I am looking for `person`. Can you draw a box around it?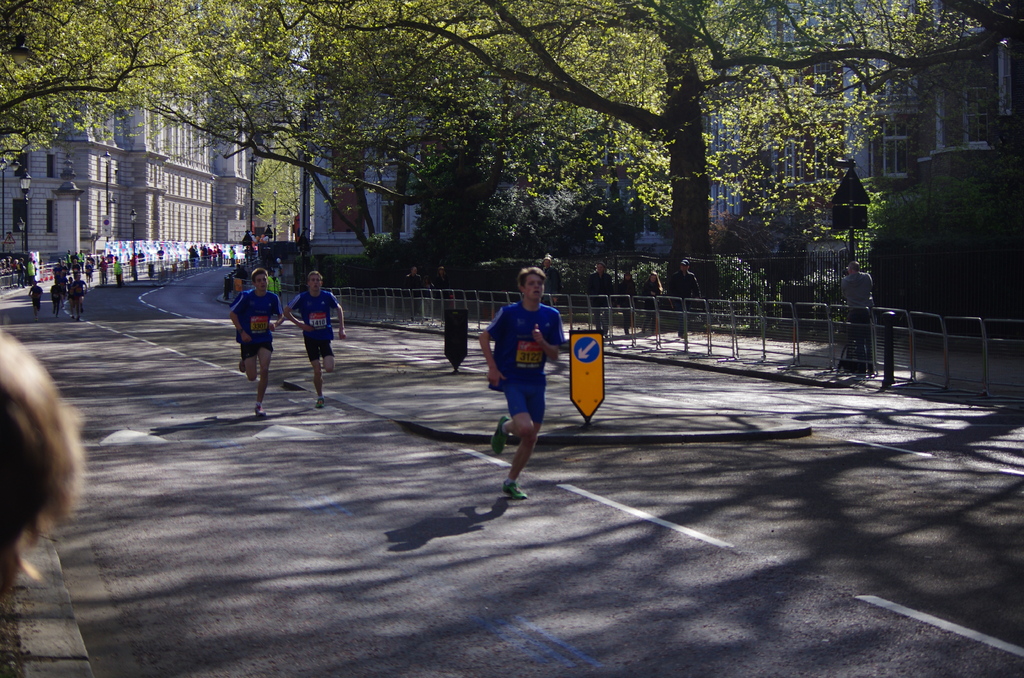
Sure, the bounding box is x1=286 y1=271 x2=343 y2=408.
